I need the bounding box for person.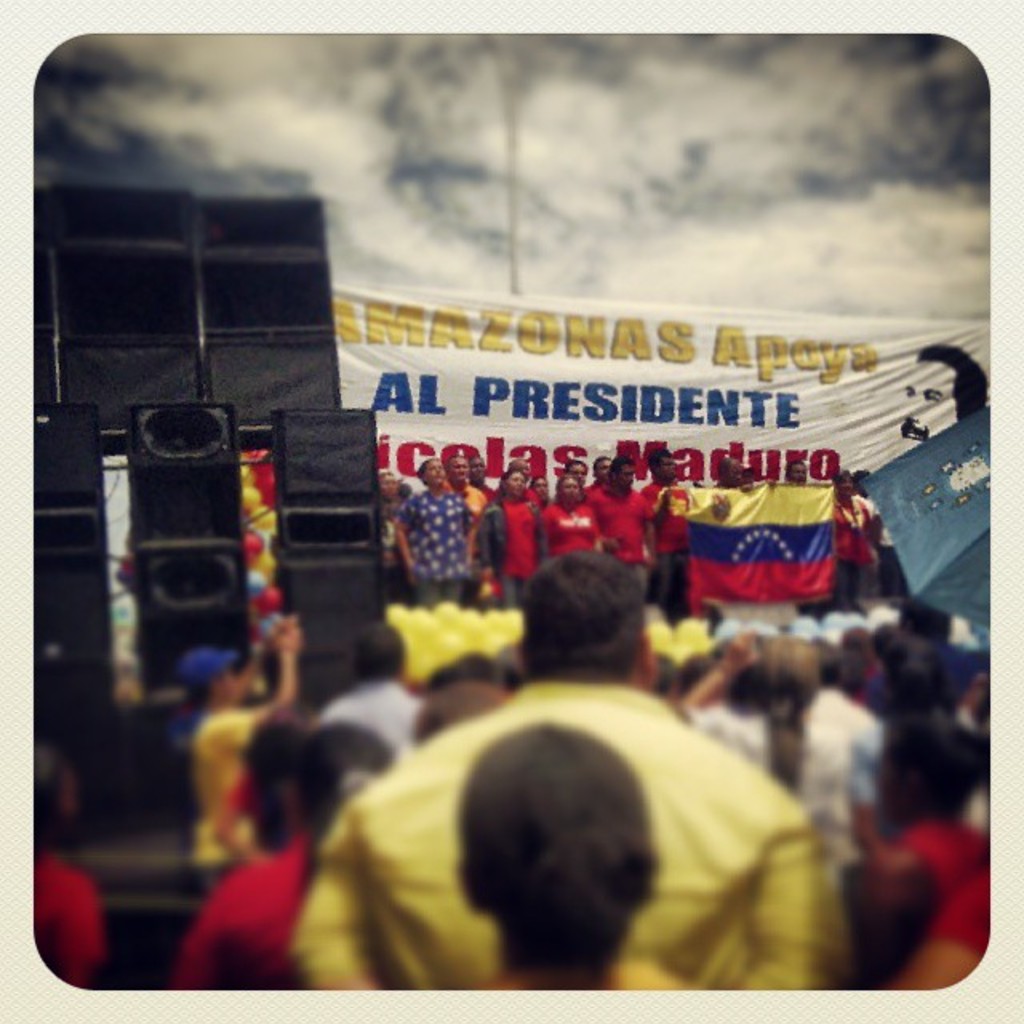
Here it is: [x1=894, y1=338, x2=990, y2=458].
